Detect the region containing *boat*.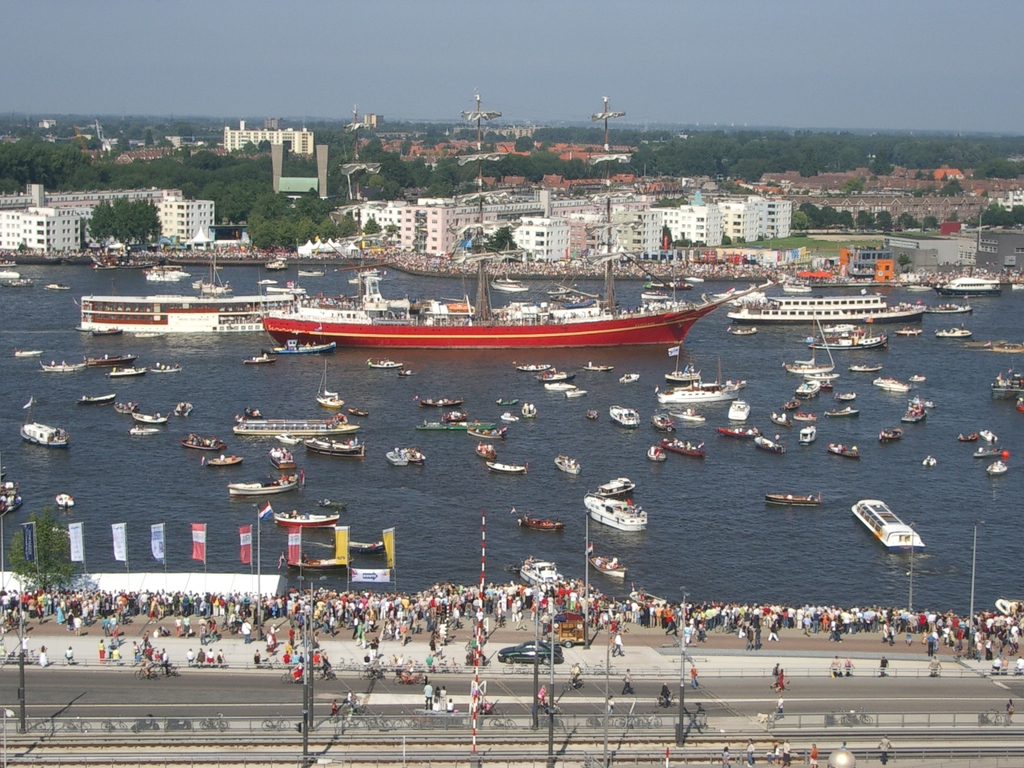
bbox=[257, 340, 338, 358].
